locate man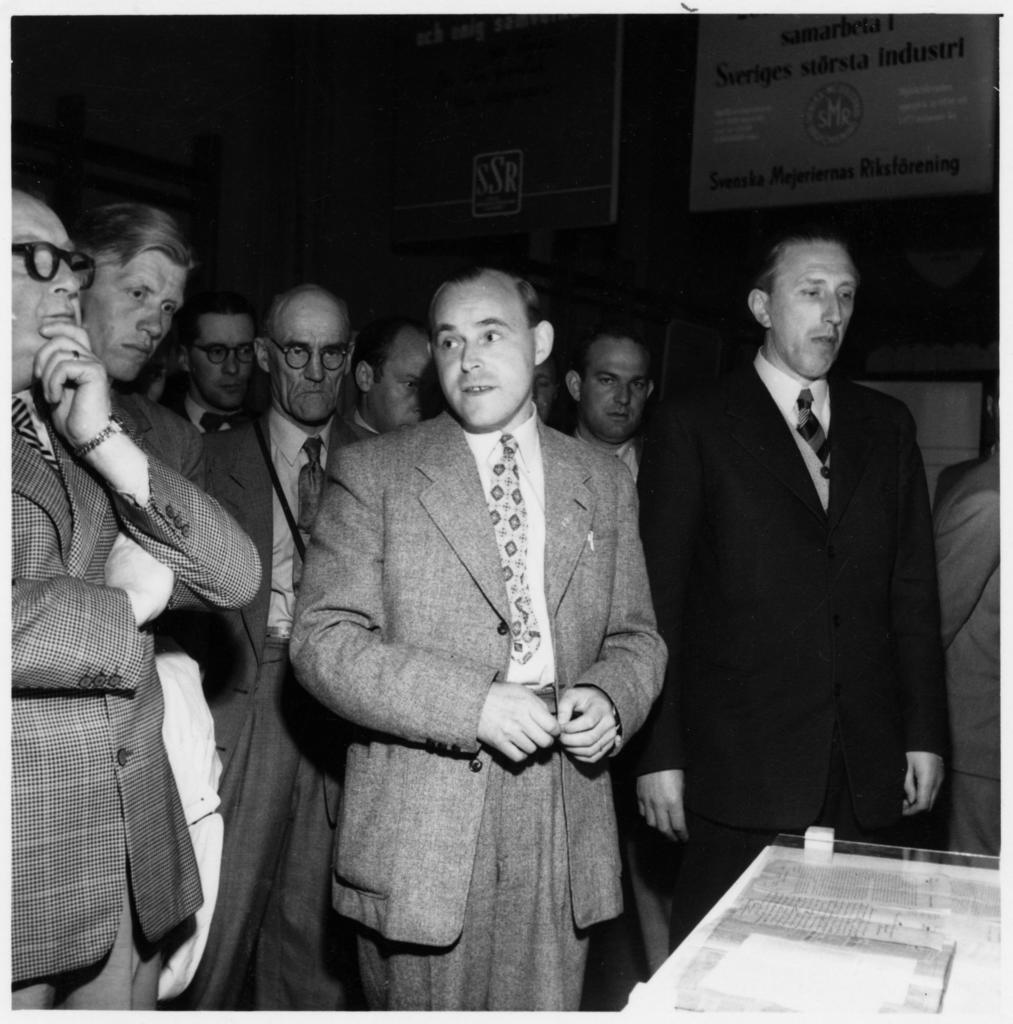
<box>343,308,439,438</box>
